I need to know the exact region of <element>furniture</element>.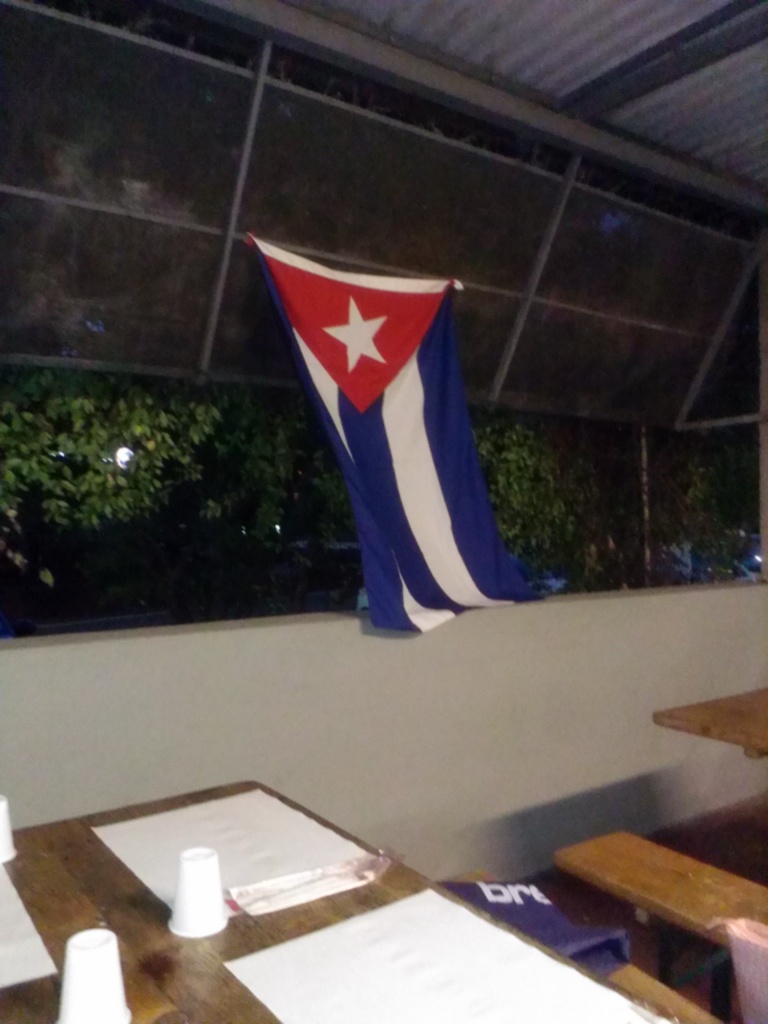
Region: <box>553,830,767,1023</box>.
